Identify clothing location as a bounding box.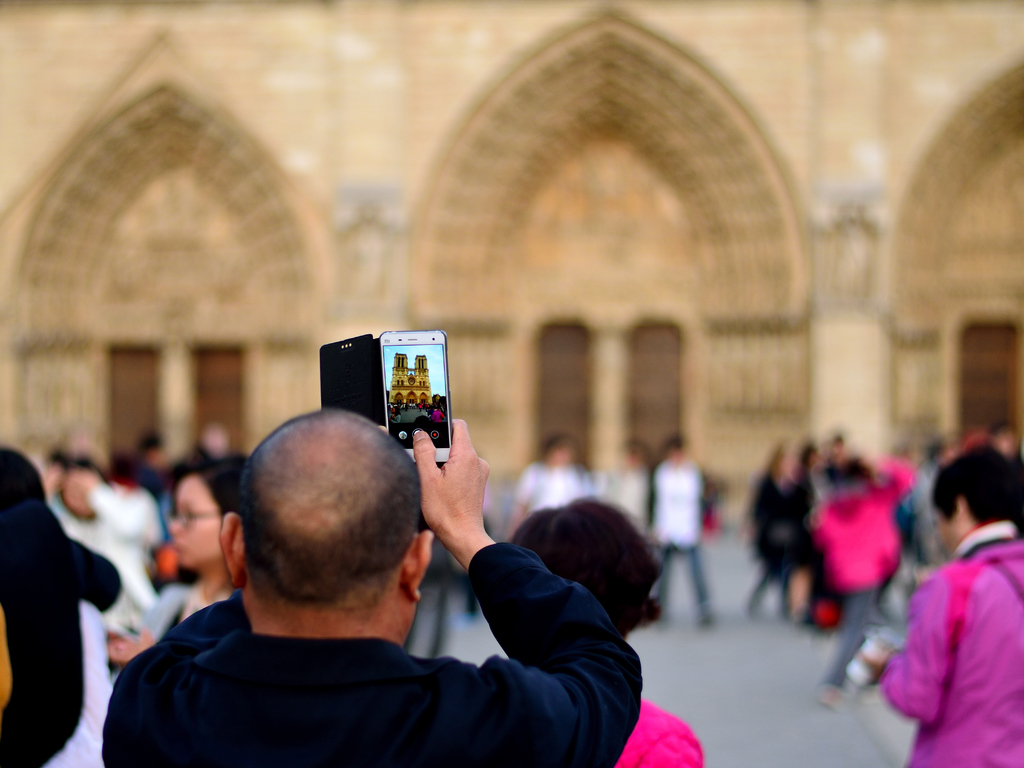
876 515 1023 765.
